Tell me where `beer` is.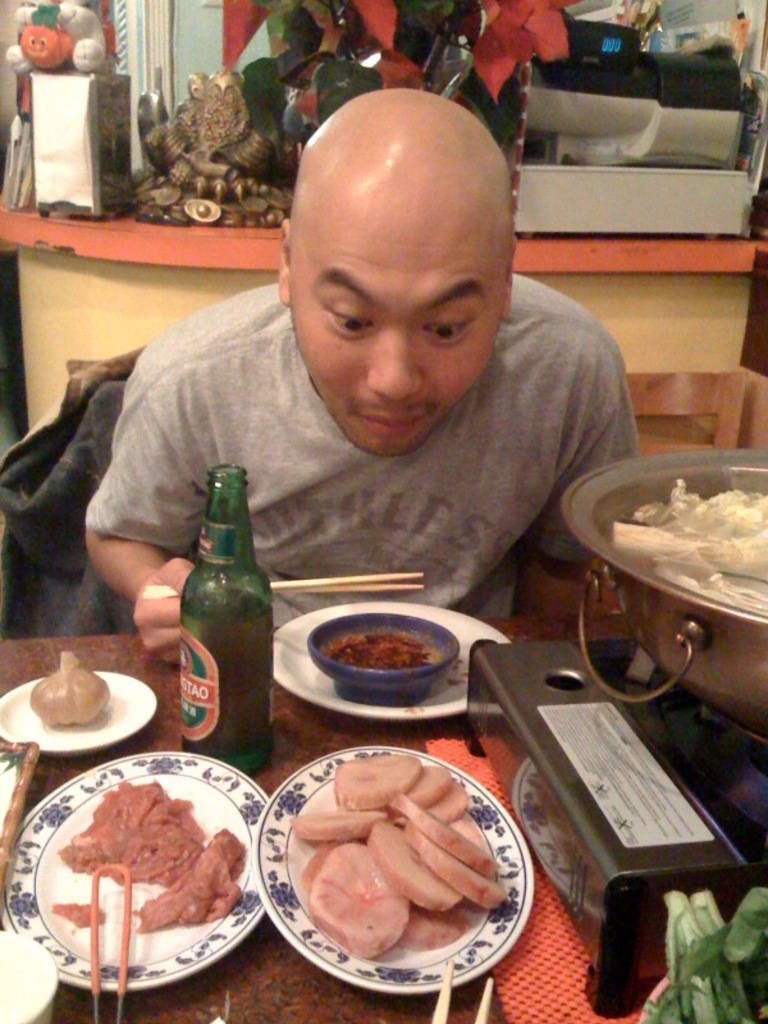
`beer` is at 168, 467, 274, 768.
